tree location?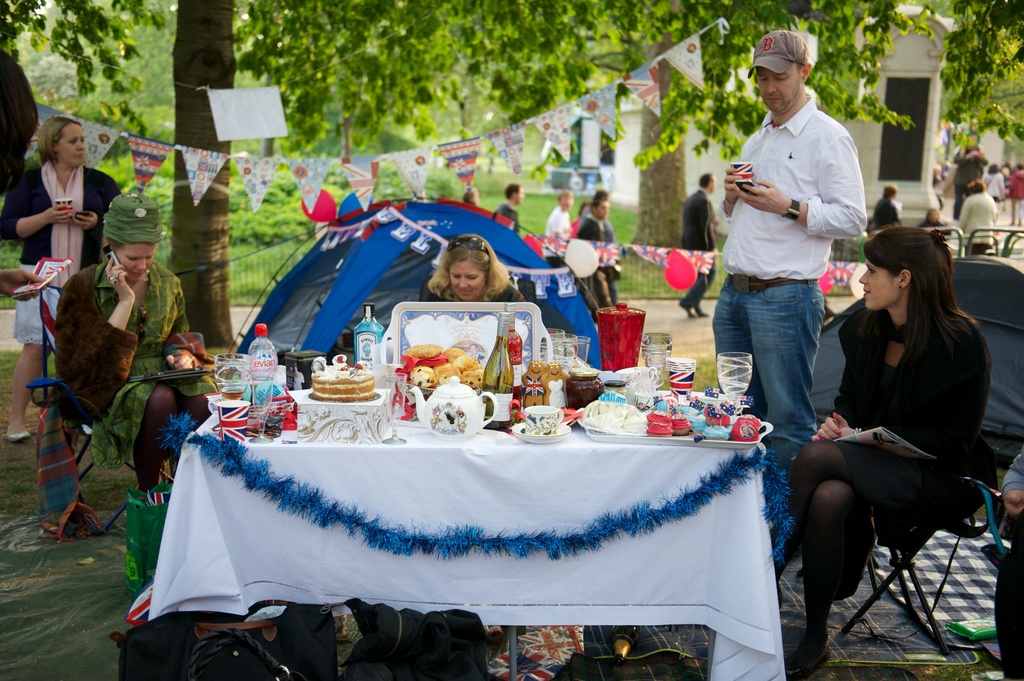
[935, 0, 1023, 167]
